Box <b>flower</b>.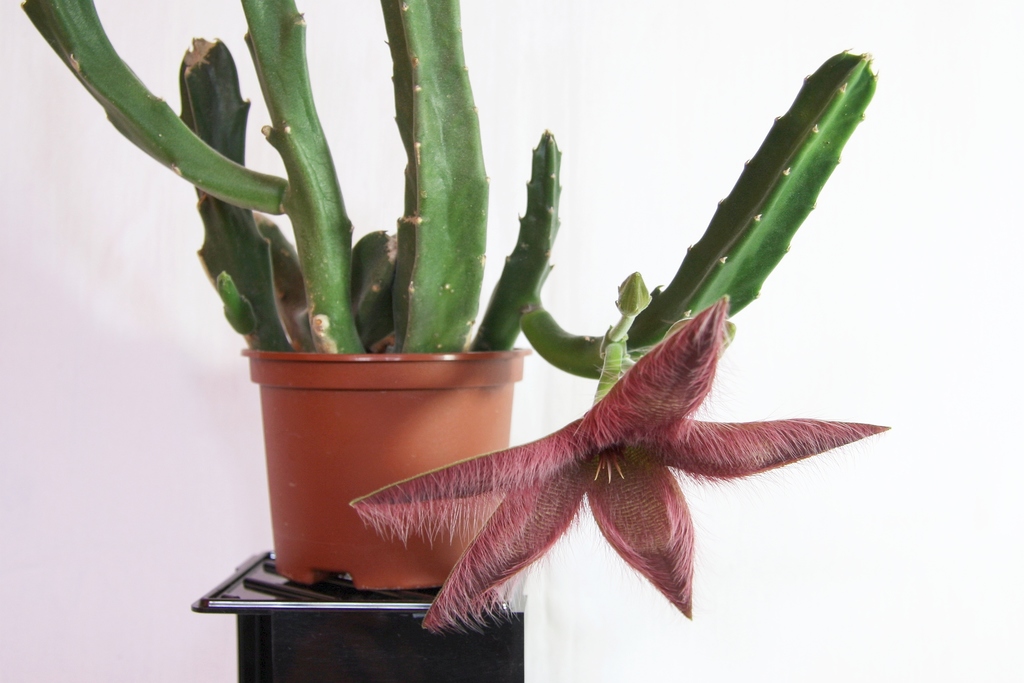
{"left": 354, "top": 300, "right": 889, "bottom": 621}.
